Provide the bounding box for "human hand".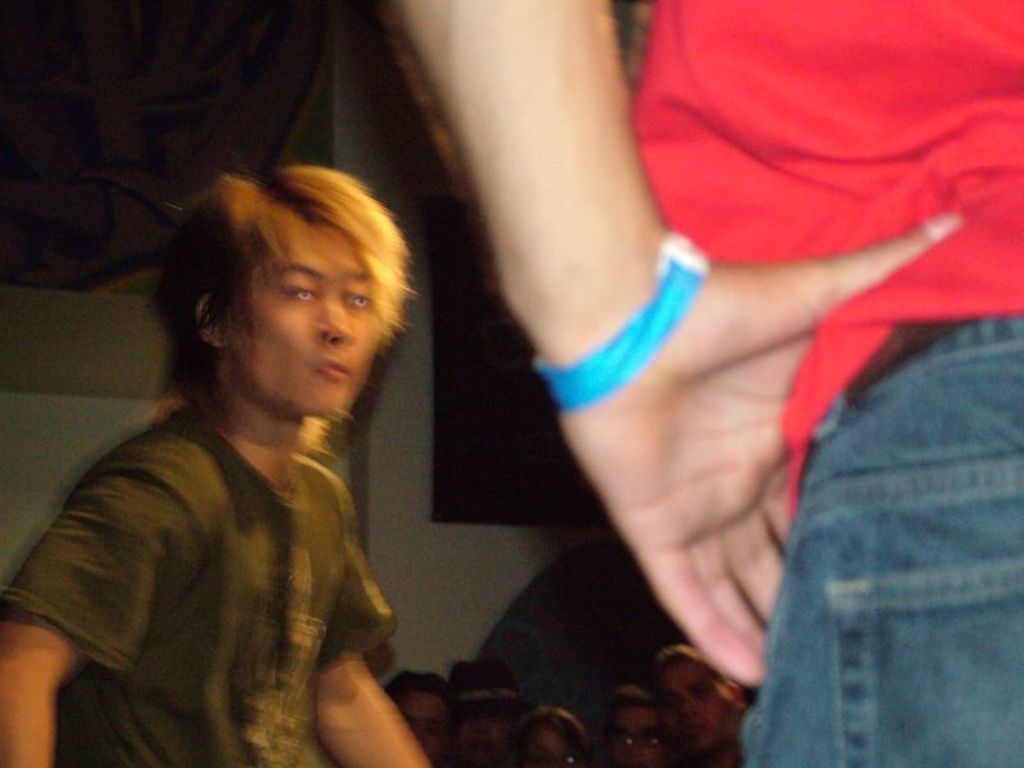
[549,168,890,677].
